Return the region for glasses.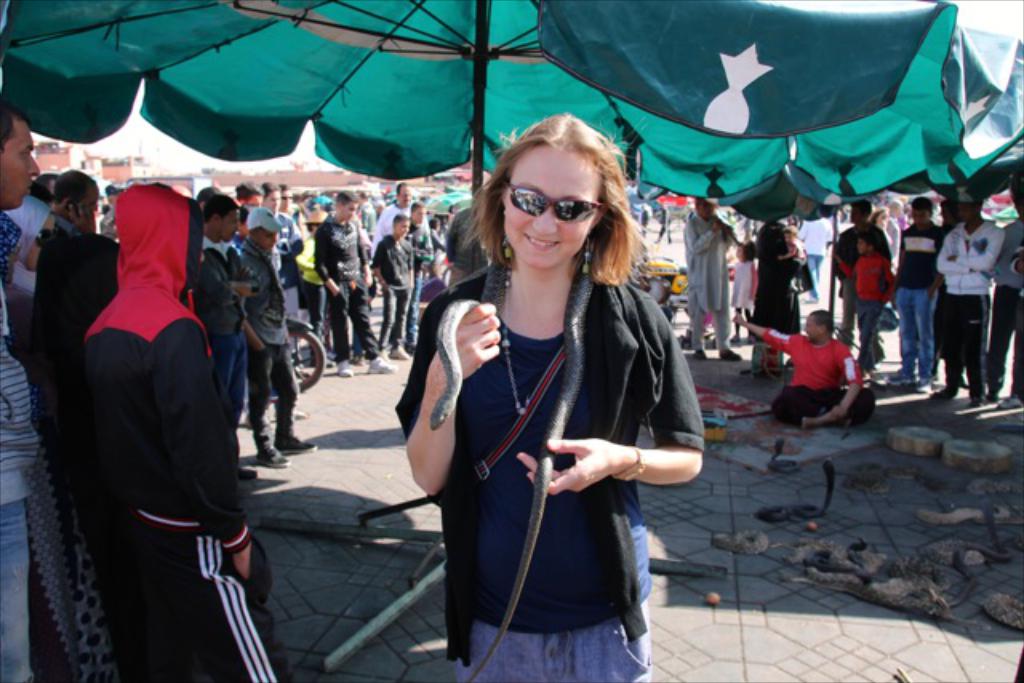
{"left": 507, "top": 176, "right": 605, "bottom": 221}.
